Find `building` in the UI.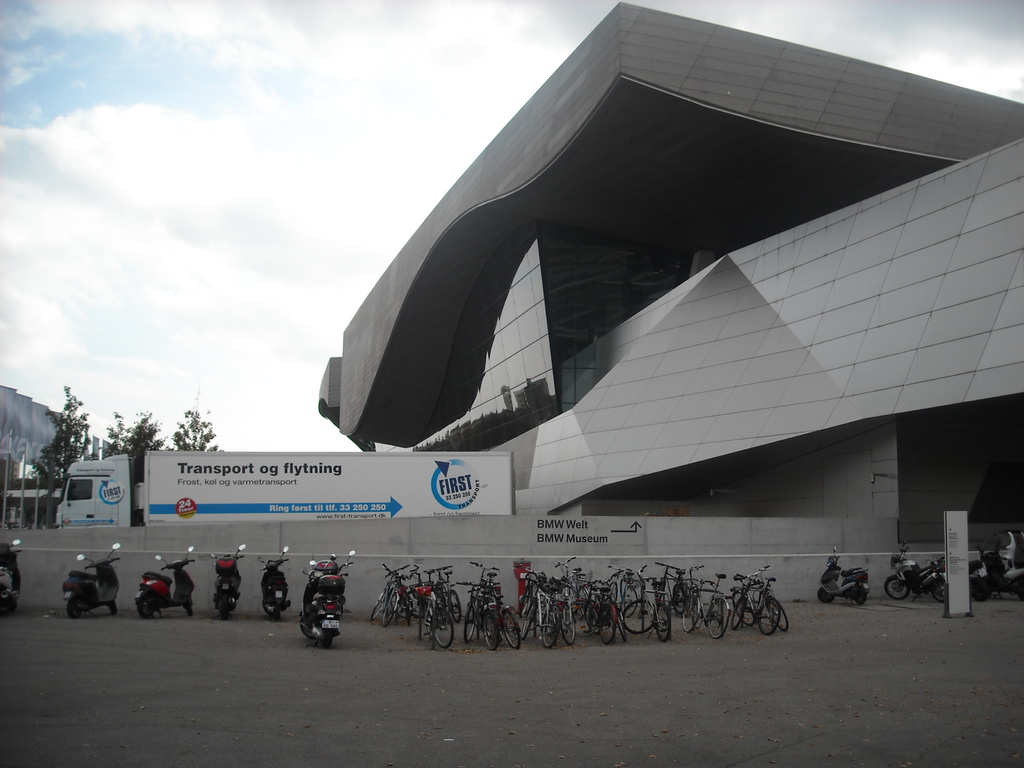
UI element at crop(322, 80, 943, 609).
